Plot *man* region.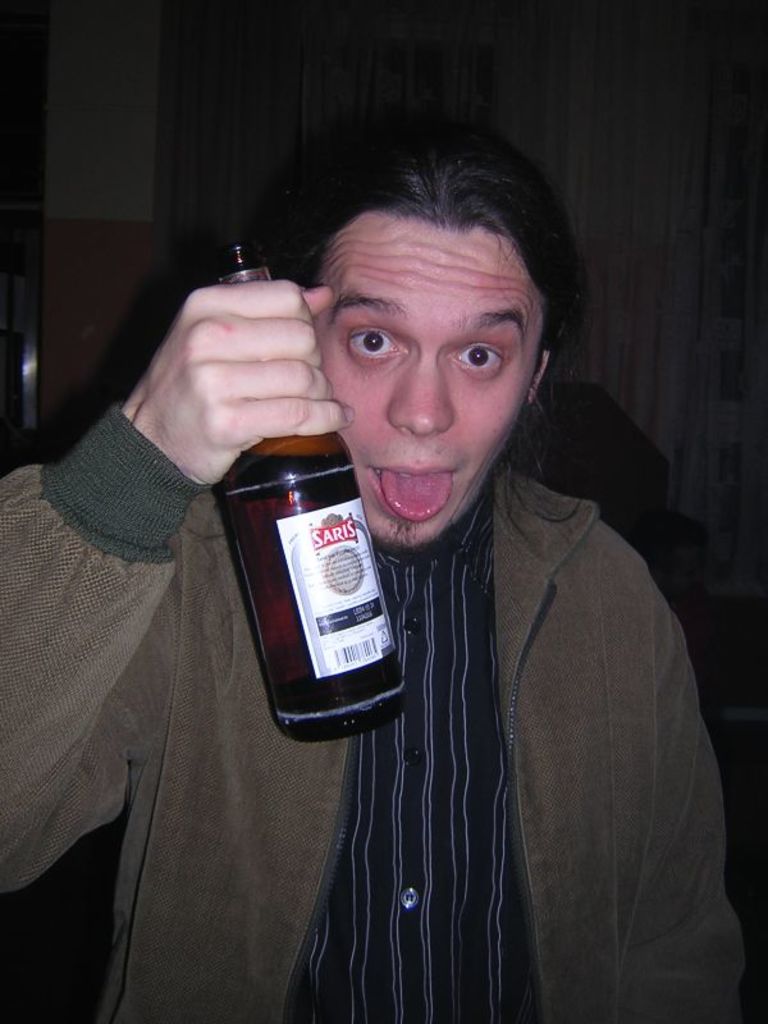
Plotted at rect(114, 102, 722, 978).
